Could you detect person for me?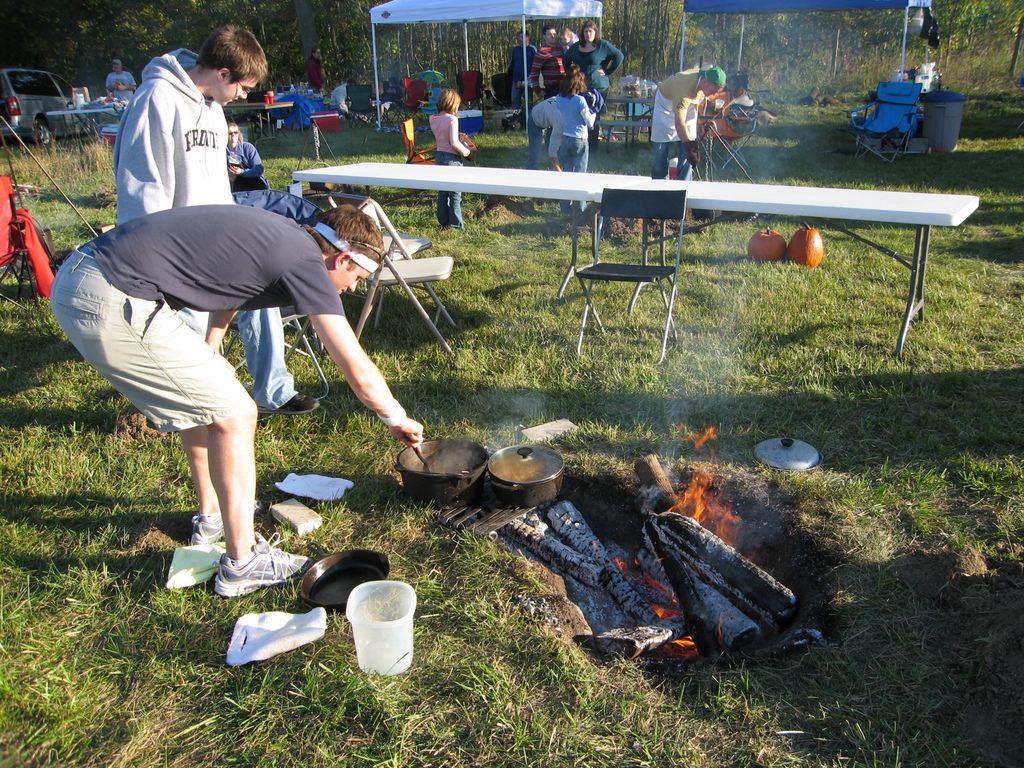
Detection result: (x1=648, y1=63, x2=723, y2=182).
